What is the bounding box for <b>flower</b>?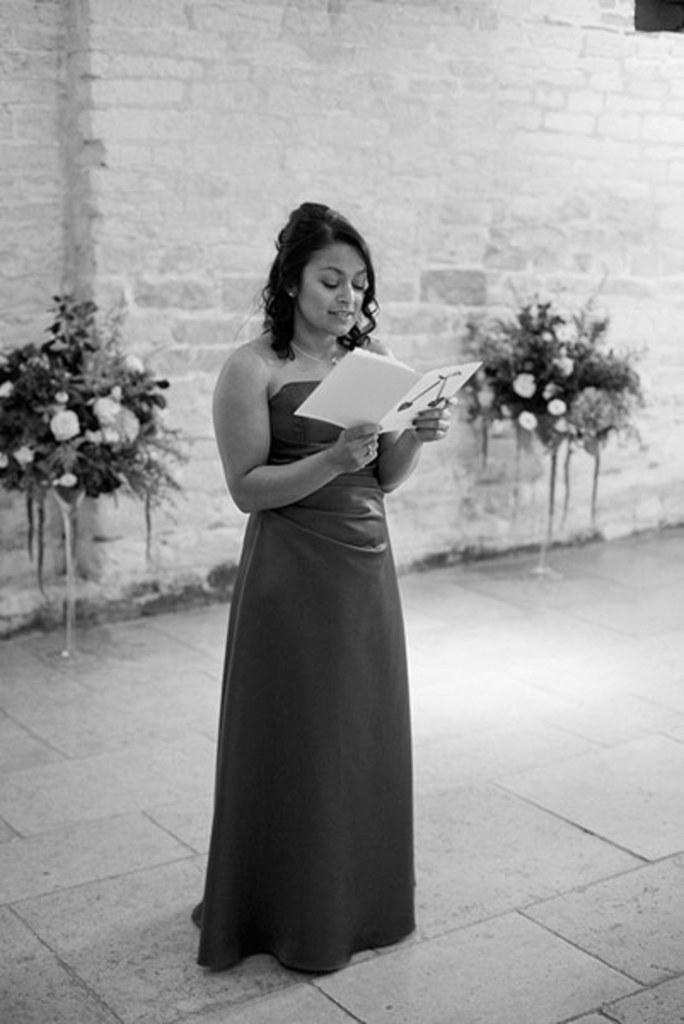
<bbox>2, 447, 9, 469</bbox>.
